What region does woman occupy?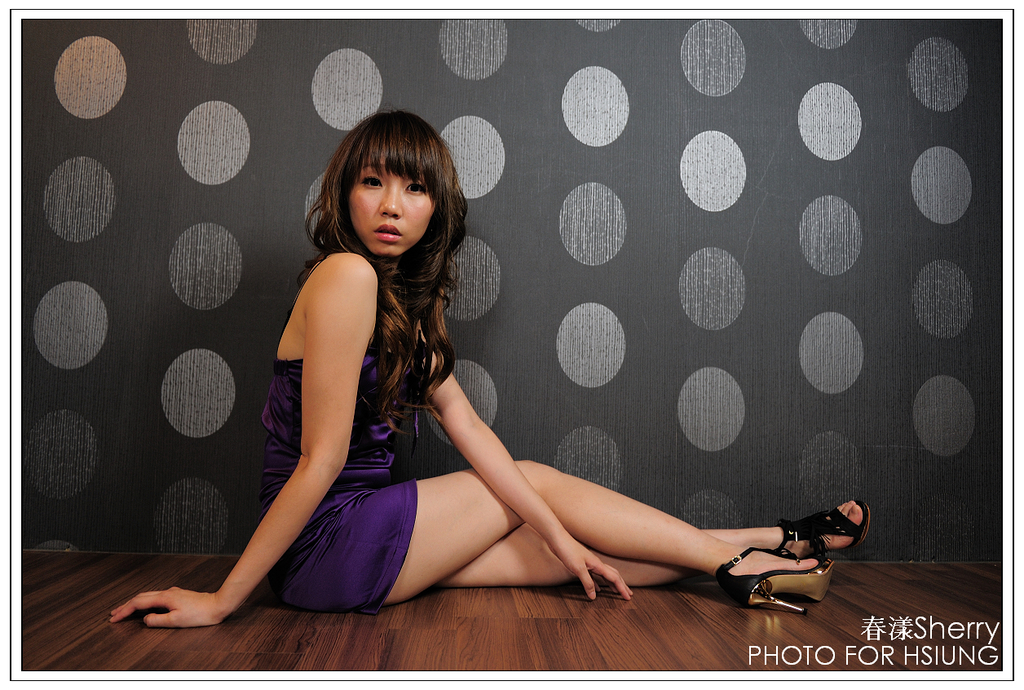
(left=106, top=114, right=865, bottom=628).
